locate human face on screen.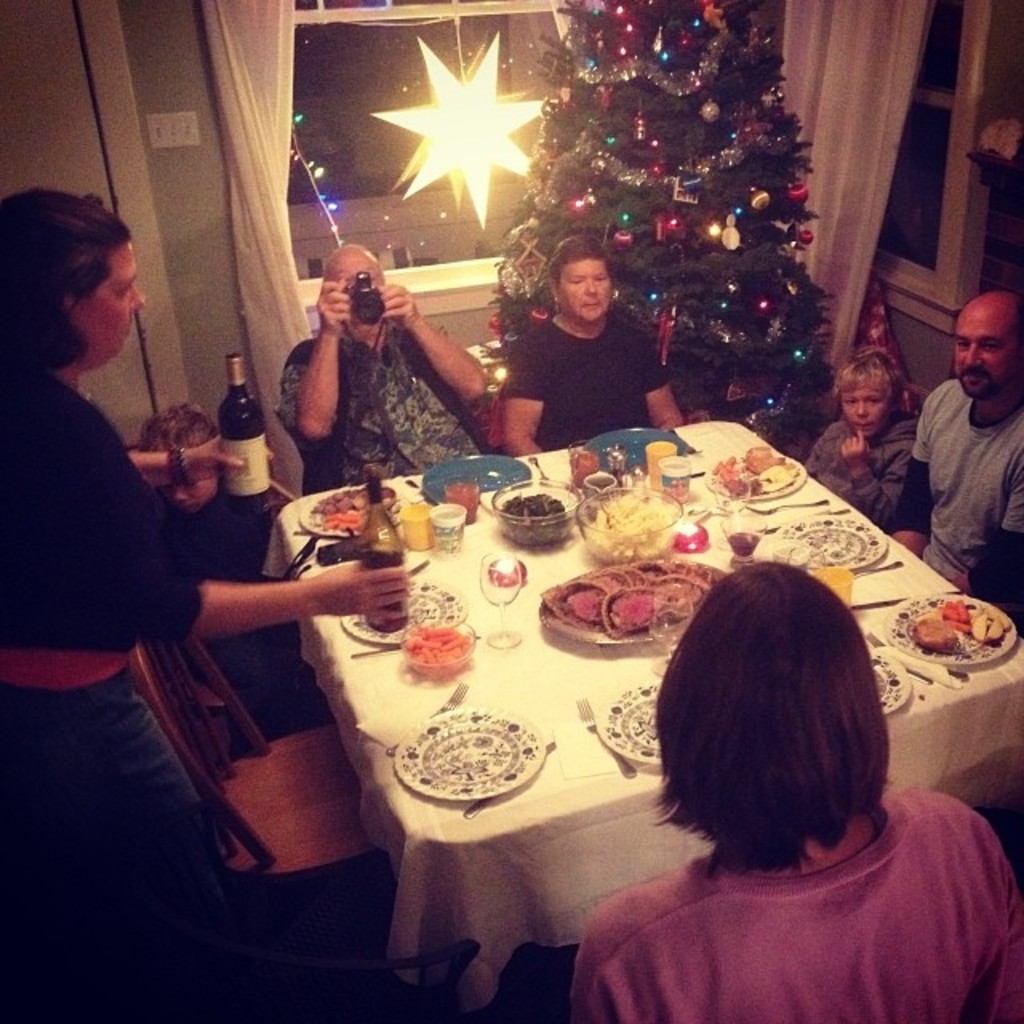
On screen at bbox=(842, 390, 893, 438).
